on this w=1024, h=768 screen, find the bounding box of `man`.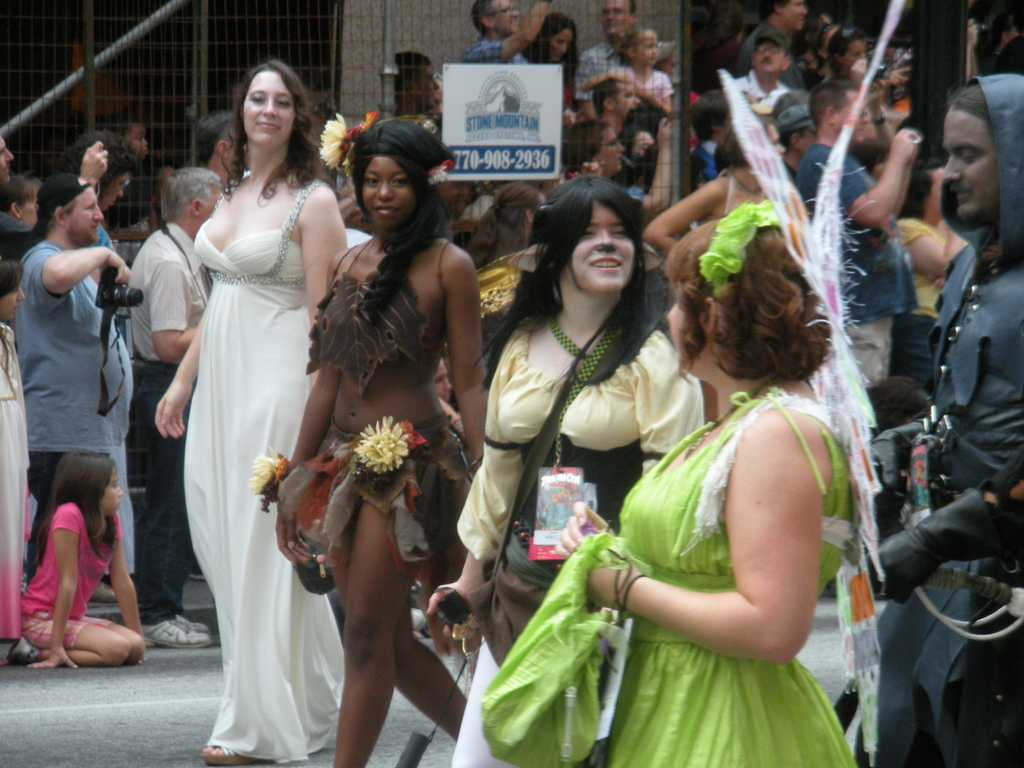
Bounding box: [689, 90, 731, 195].
